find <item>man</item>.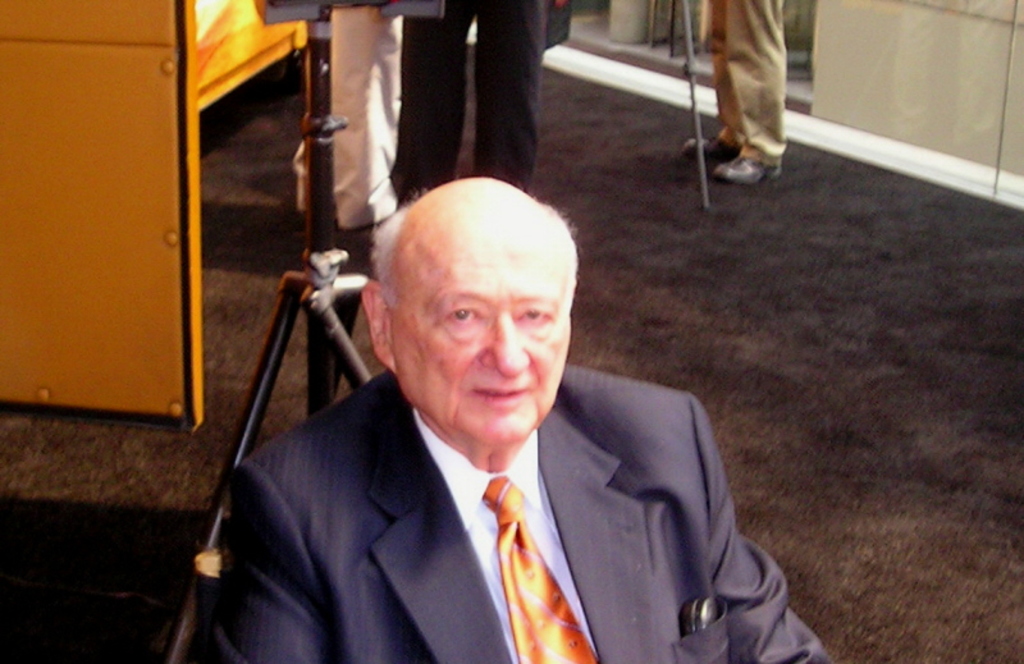
x1=385, y1=0, x2=567, y2=207.
